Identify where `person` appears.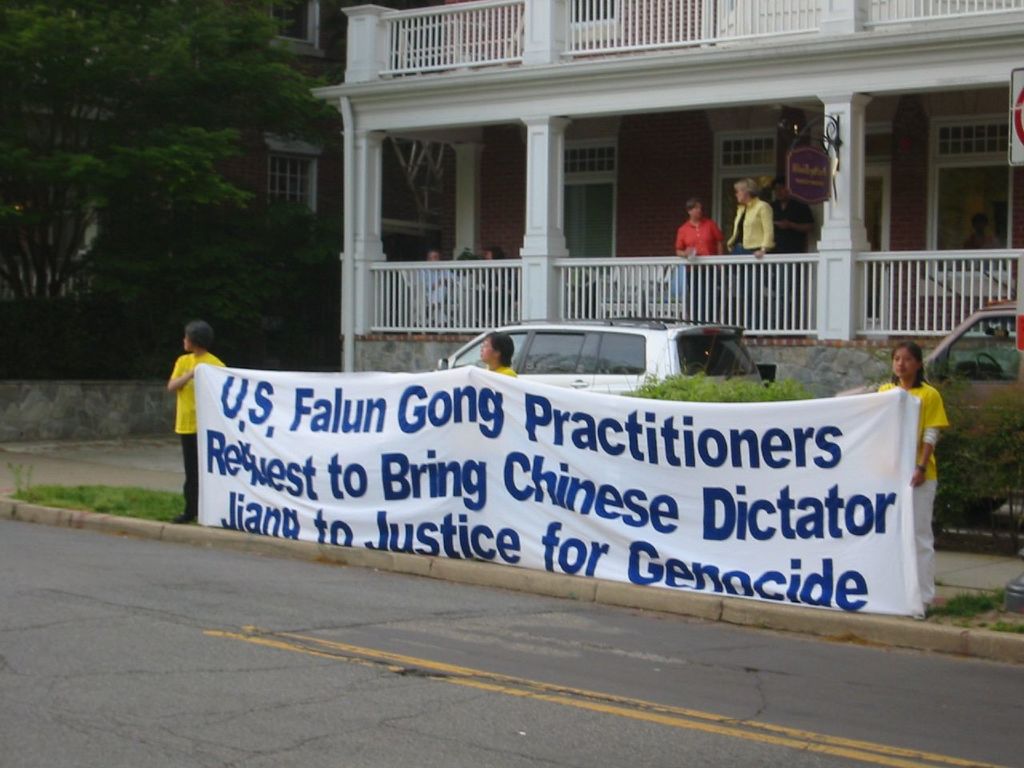
Appears at 424 250 460 324.
